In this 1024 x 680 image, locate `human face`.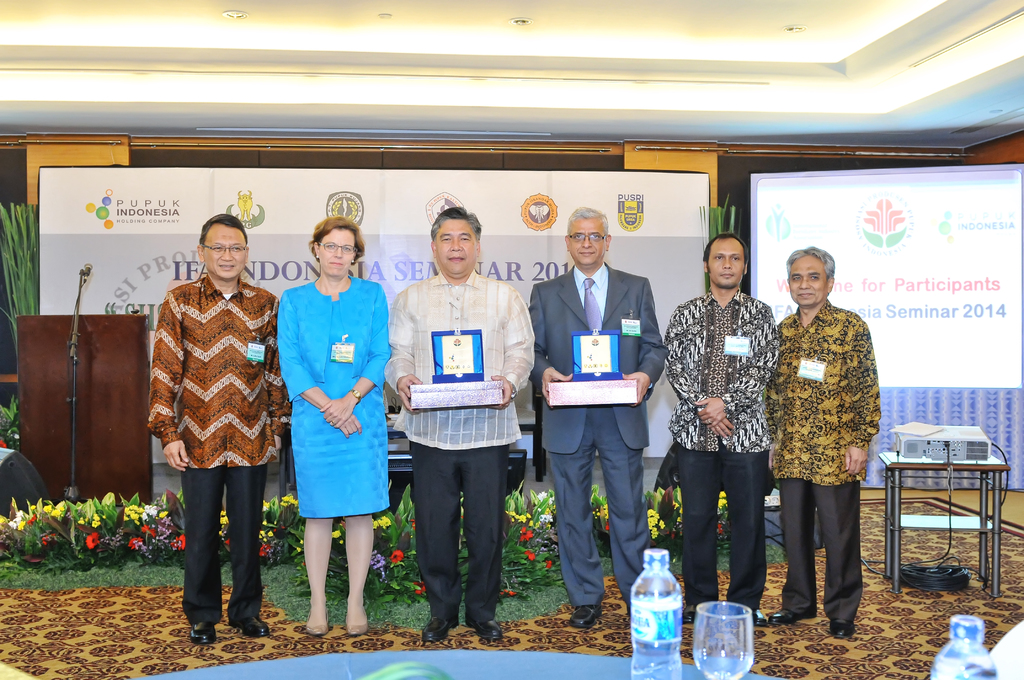
Bounding box: pyautogui.locateOnScreen(570, 216, 604, 264).
